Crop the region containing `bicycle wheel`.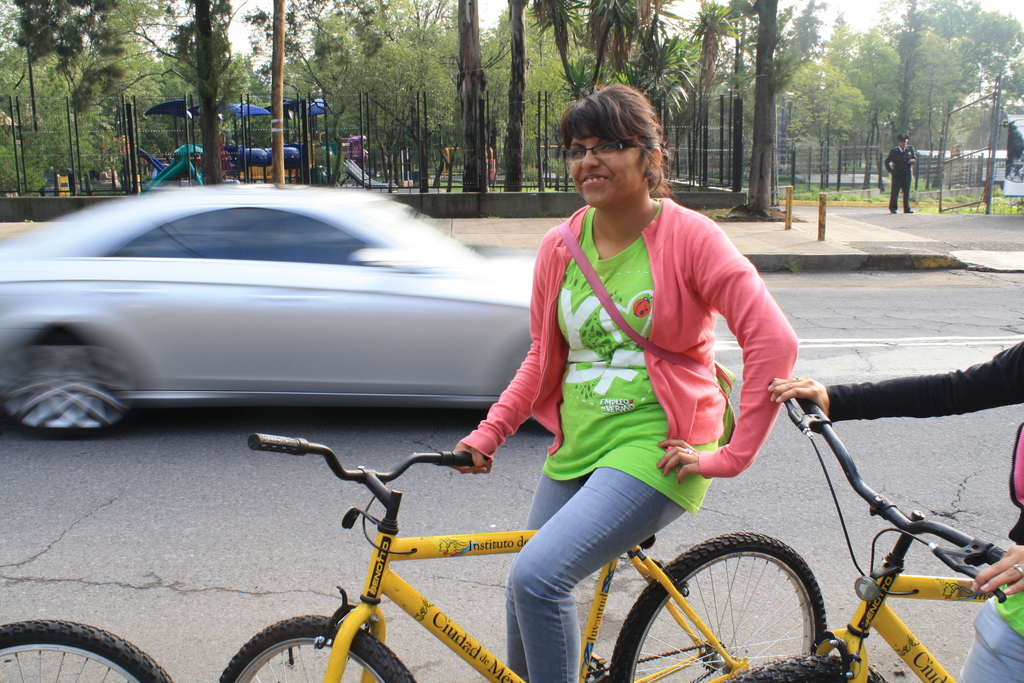
Crop region: bbox(723, 659, 886, 682).
